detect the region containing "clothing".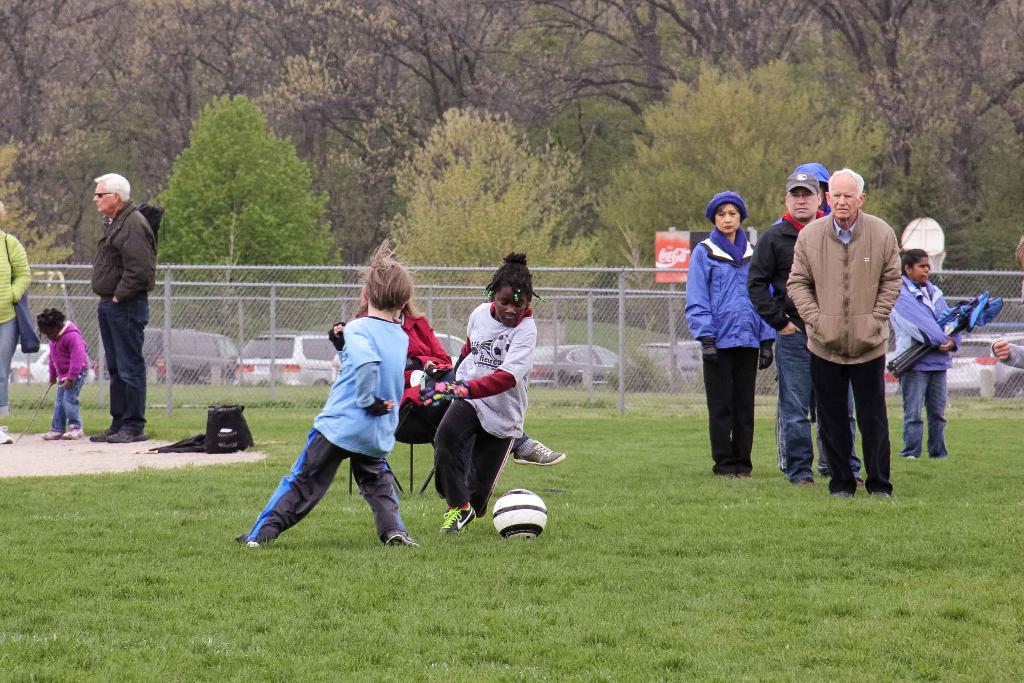
253, 318, 402, 552.
